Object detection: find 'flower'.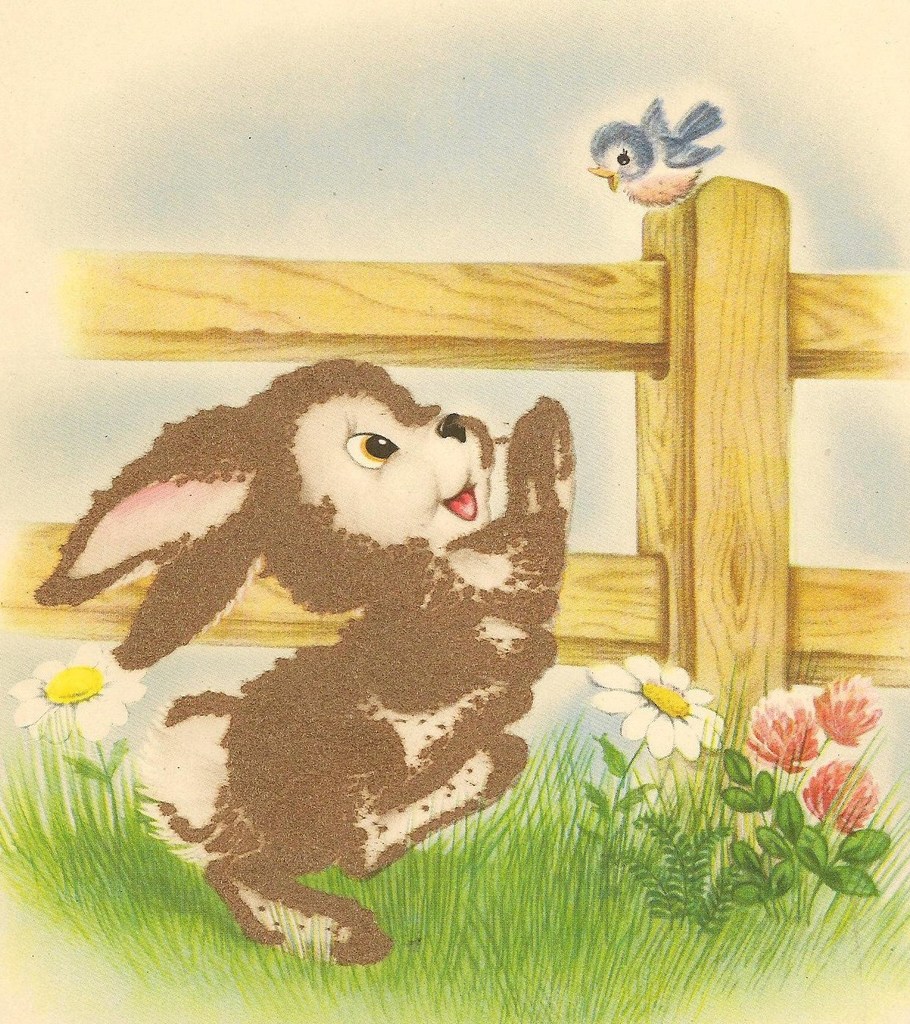
bbox=(740, 683, 819, 766).
